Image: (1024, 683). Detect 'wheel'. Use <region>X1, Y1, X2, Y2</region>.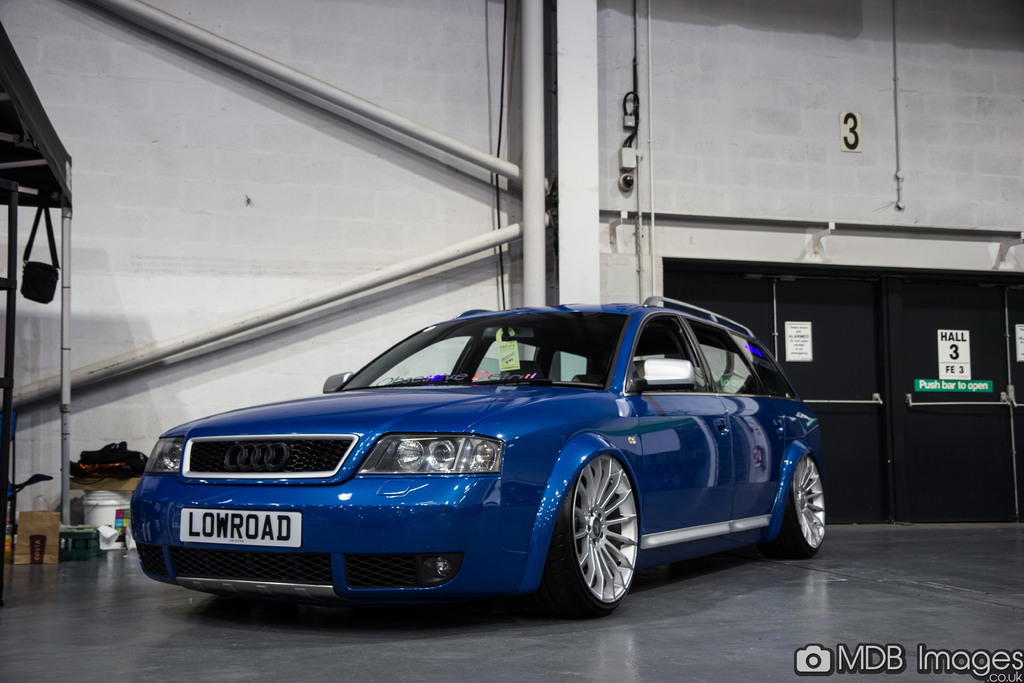
<region>770, 458, 833, 559</region>.
